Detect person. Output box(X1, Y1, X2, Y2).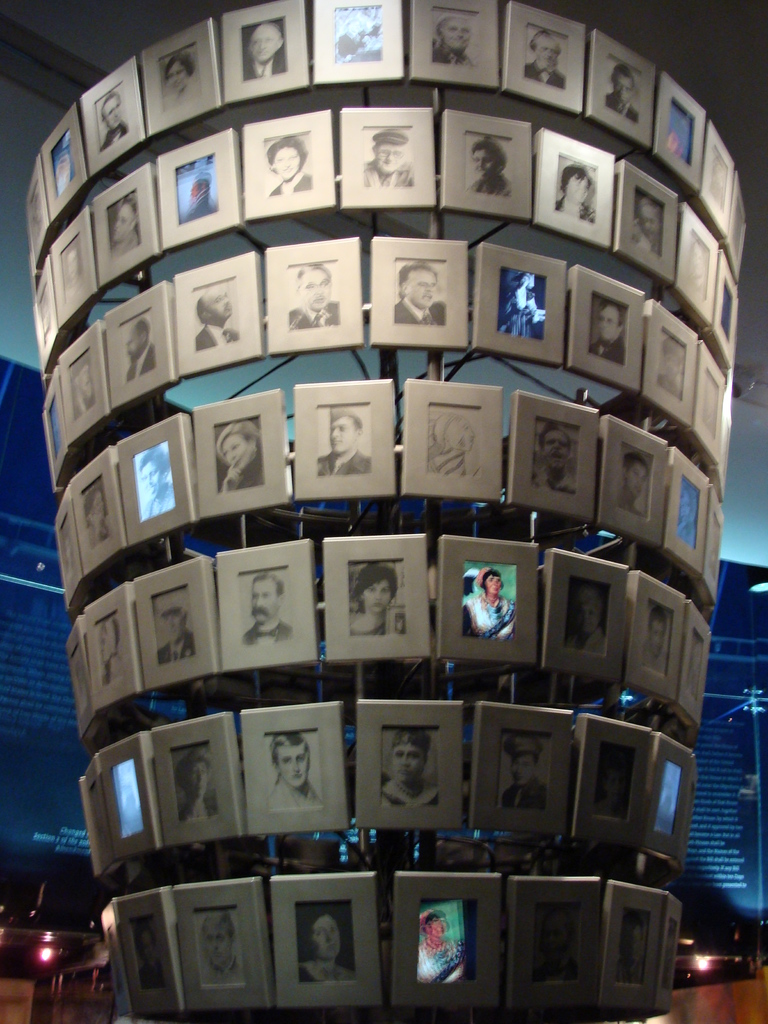
box(95, 613, 125, 687).
